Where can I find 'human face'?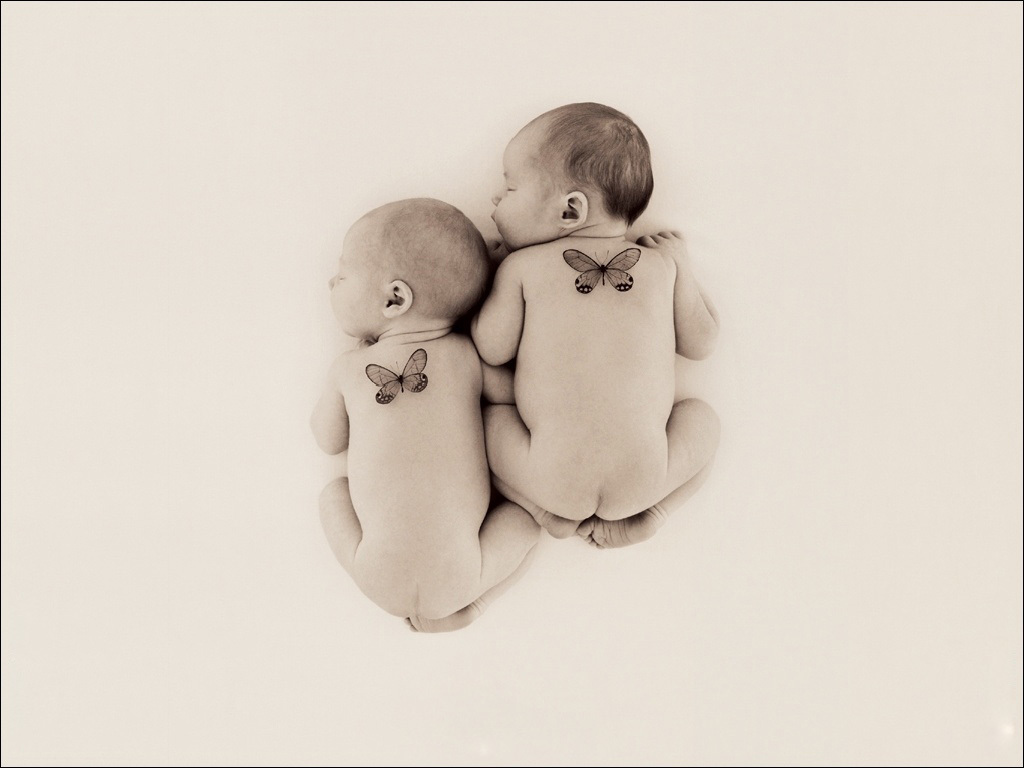
You can find it at rect(328, 229, 386, 330).
